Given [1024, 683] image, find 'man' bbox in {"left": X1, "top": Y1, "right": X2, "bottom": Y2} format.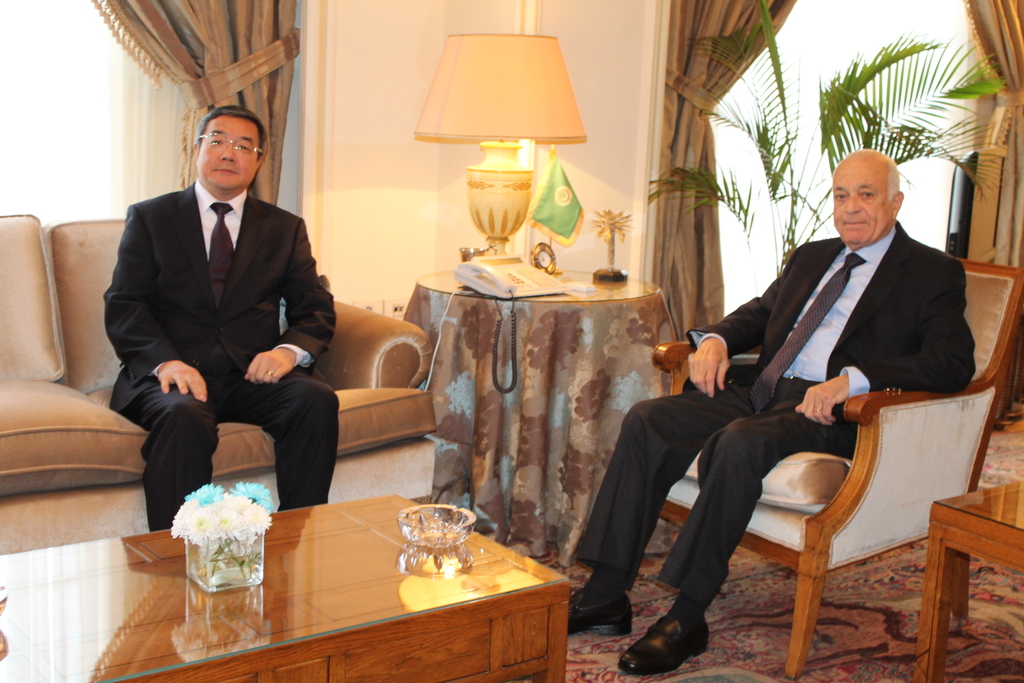
{"left": 555, "top": 147, "right": 977, "bottom": 671}.
